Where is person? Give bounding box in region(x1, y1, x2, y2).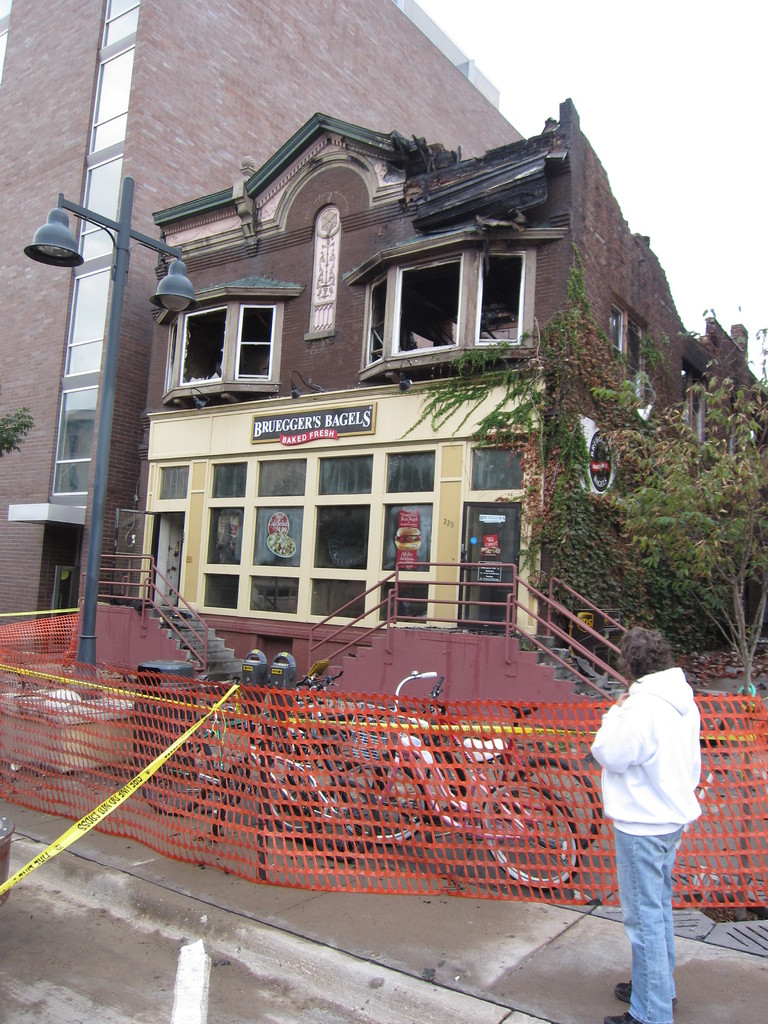
region(591, 625, 708, 1023).
